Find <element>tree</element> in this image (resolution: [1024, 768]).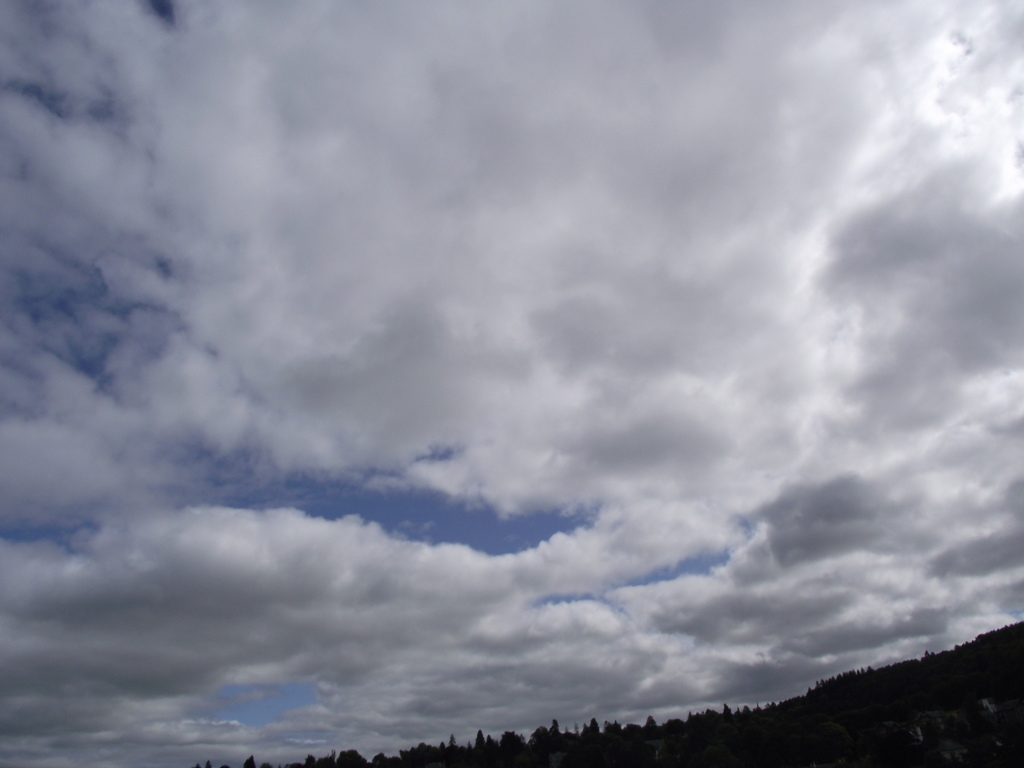
607, 725, 643, 760.
